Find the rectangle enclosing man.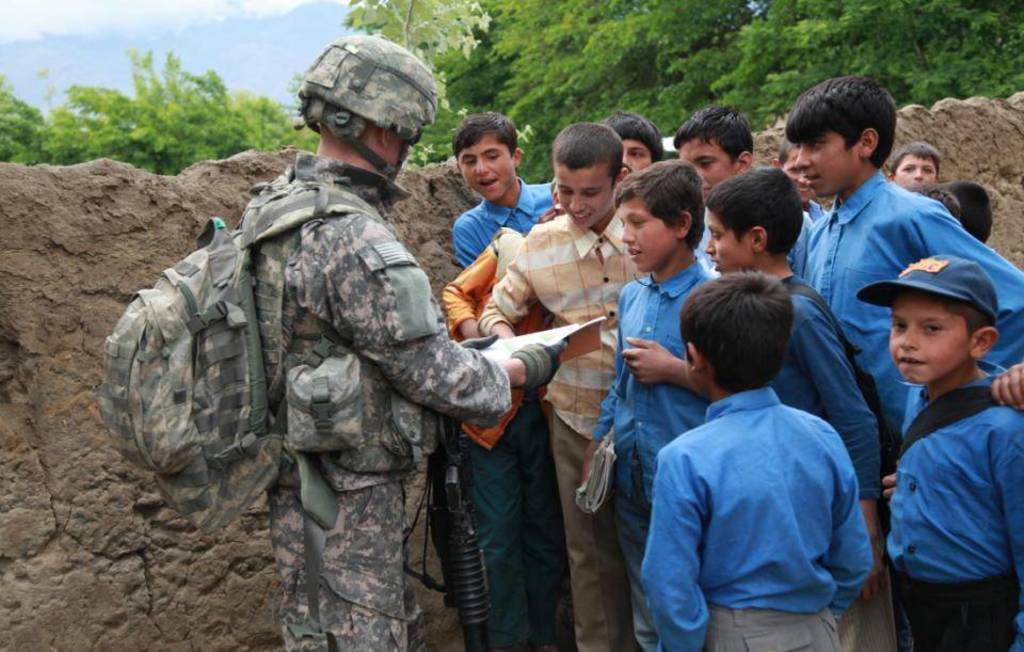
BBox(235, 28, 574, 651).
